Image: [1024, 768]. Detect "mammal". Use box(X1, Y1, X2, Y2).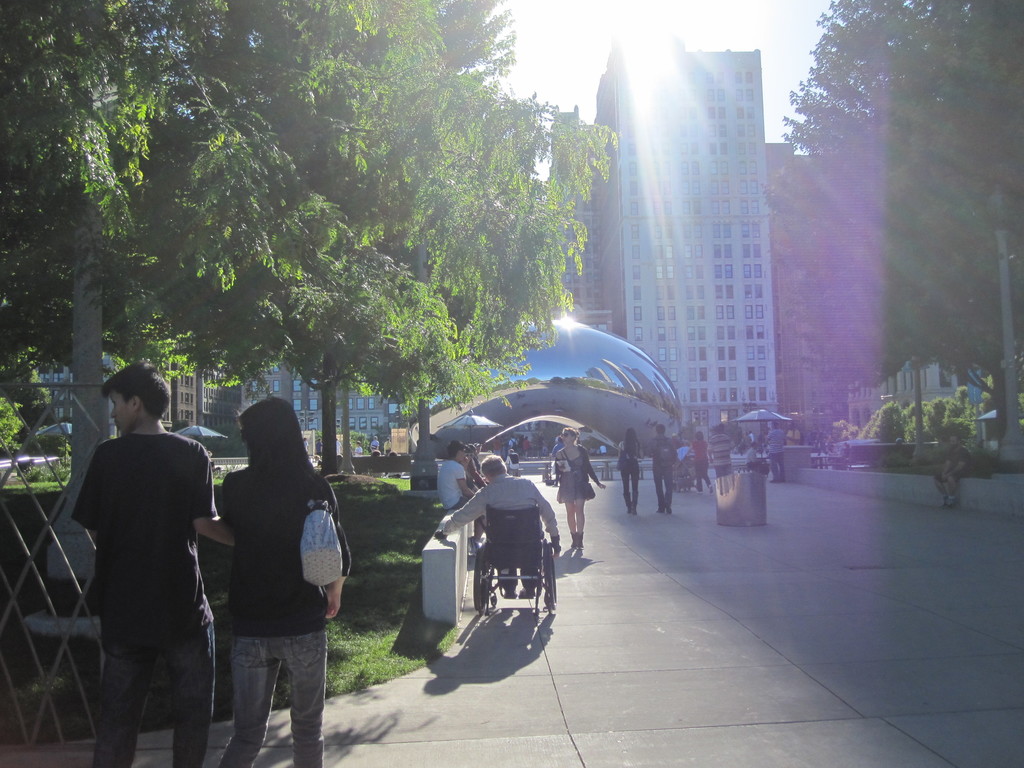
box(548, 422, 604, 547).
